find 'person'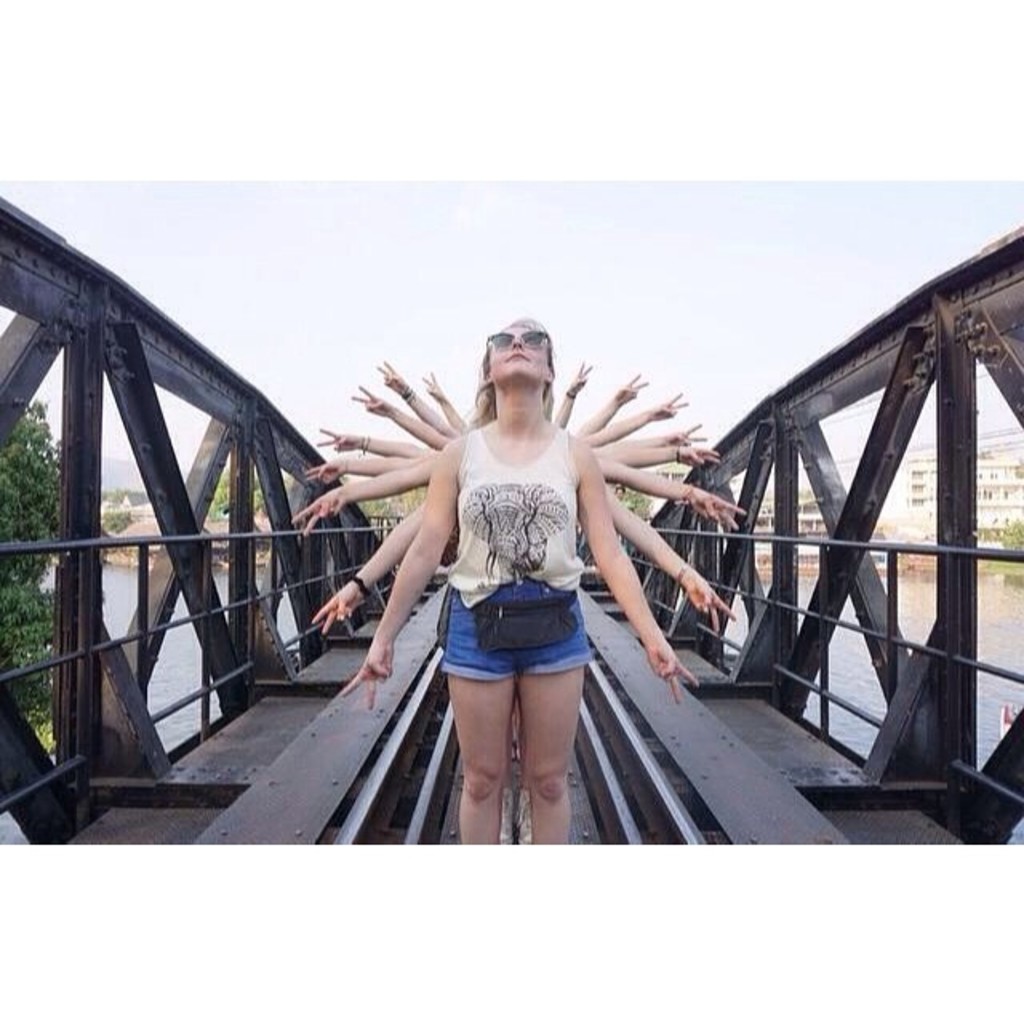
344/314/699/890
